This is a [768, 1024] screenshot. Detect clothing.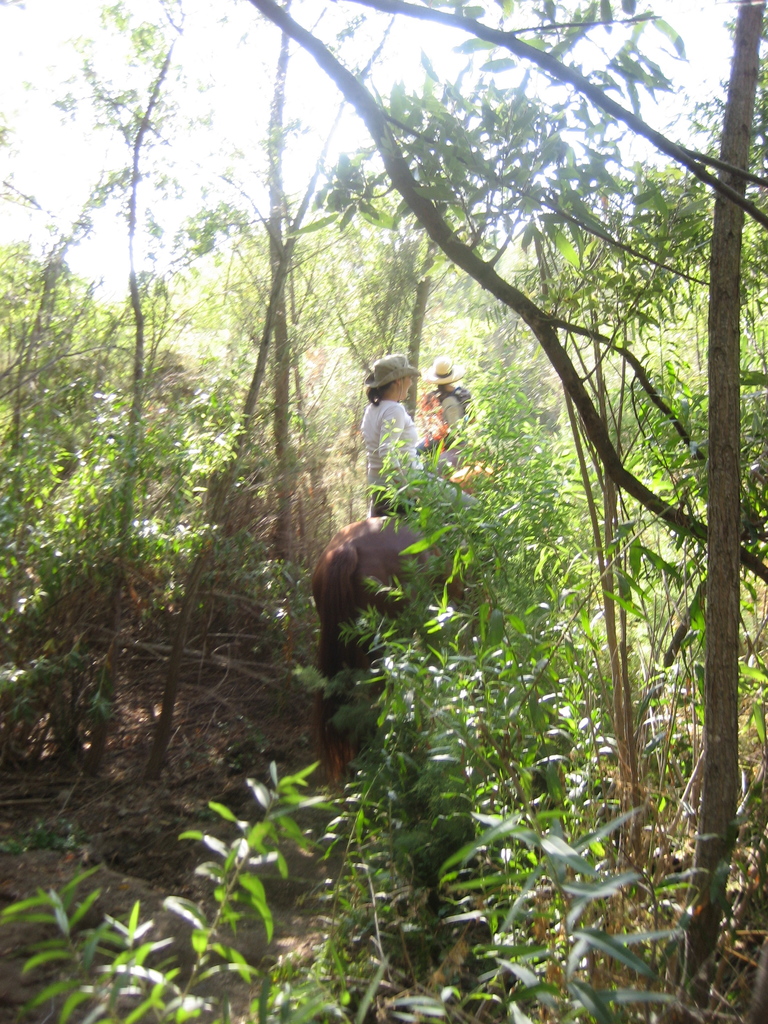
<region>427, 391, 476, 436</region>.
